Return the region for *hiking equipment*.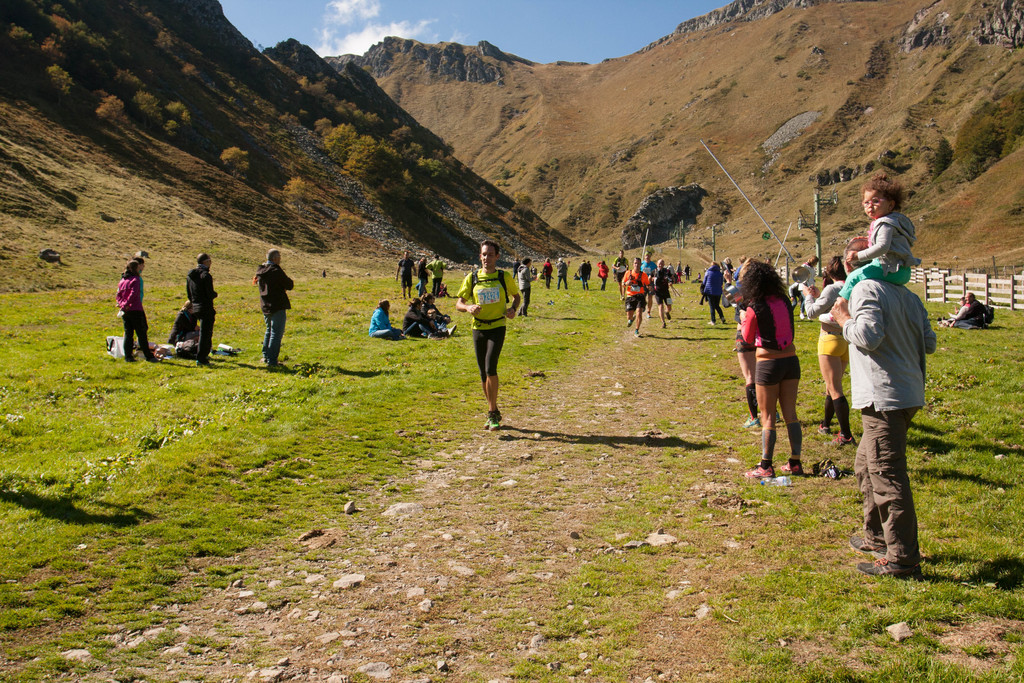
(left=700, top=137, right=803, bottom=267).
